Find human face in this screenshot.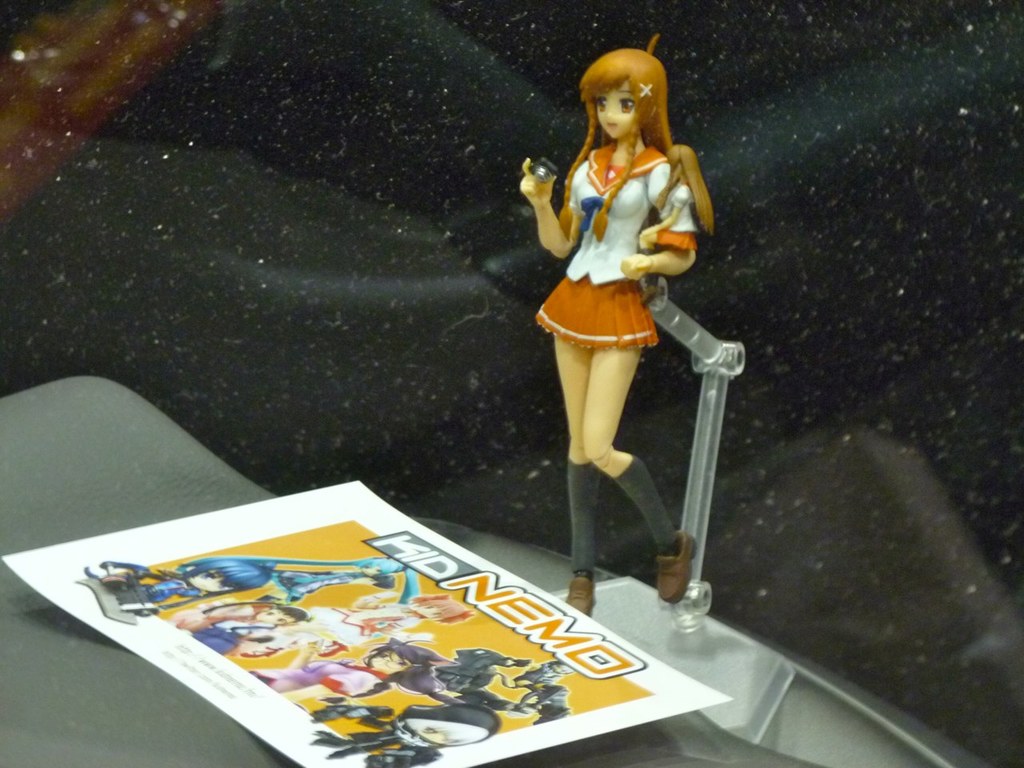
The bounding box for human face is l=257, t=610, r=291, b=622.
